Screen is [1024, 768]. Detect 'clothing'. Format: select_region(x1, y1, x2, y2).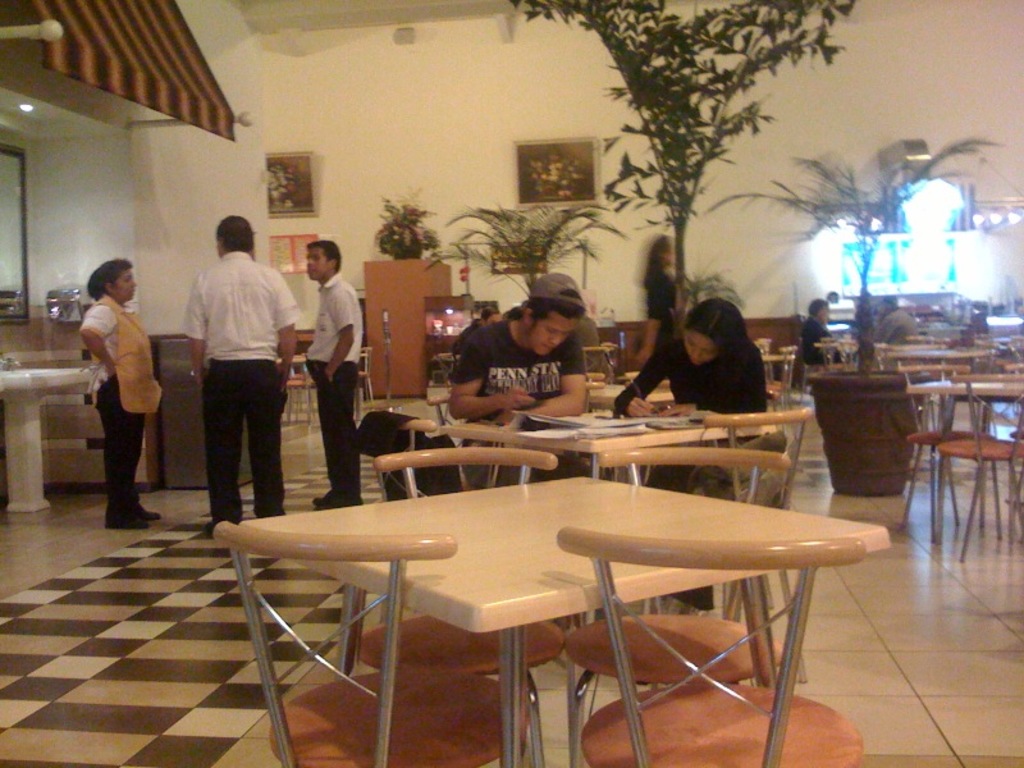
select_region(611, 334, 764, 611).
